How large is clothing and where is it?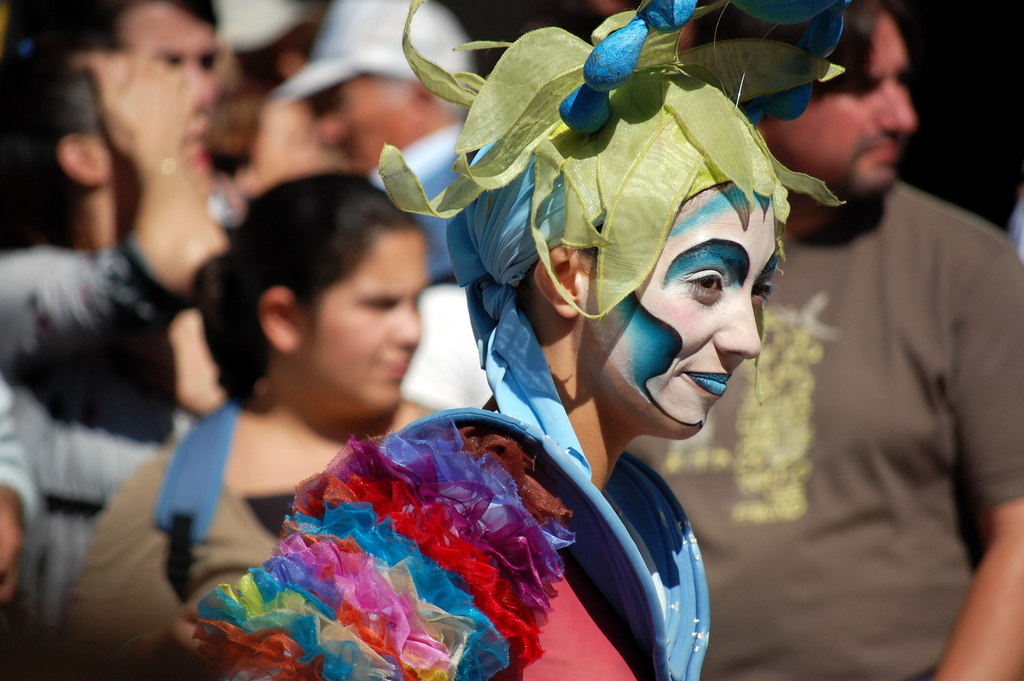
Bounding box: (x1=626, y1=179, x2=1023, y2=680).
